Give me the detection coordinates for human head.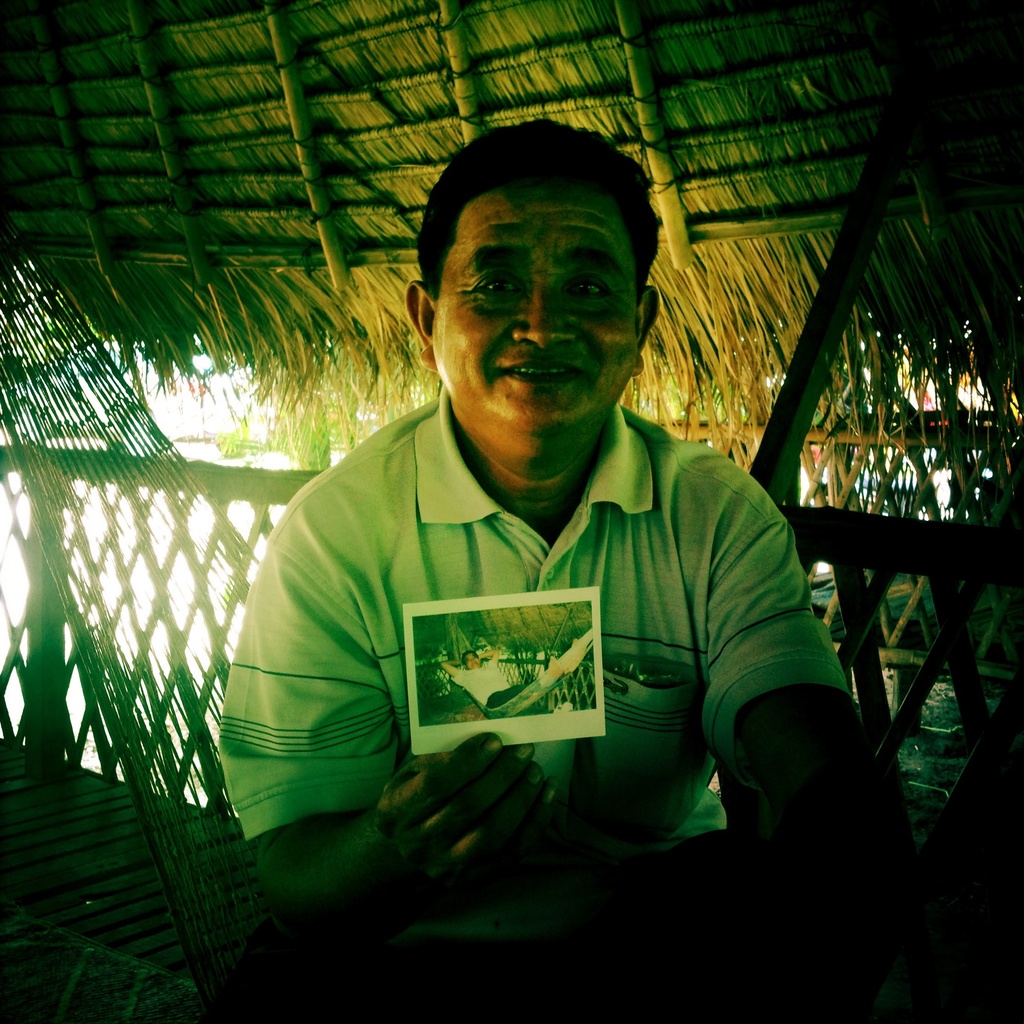
BBox(373, 129, 691, 472).
